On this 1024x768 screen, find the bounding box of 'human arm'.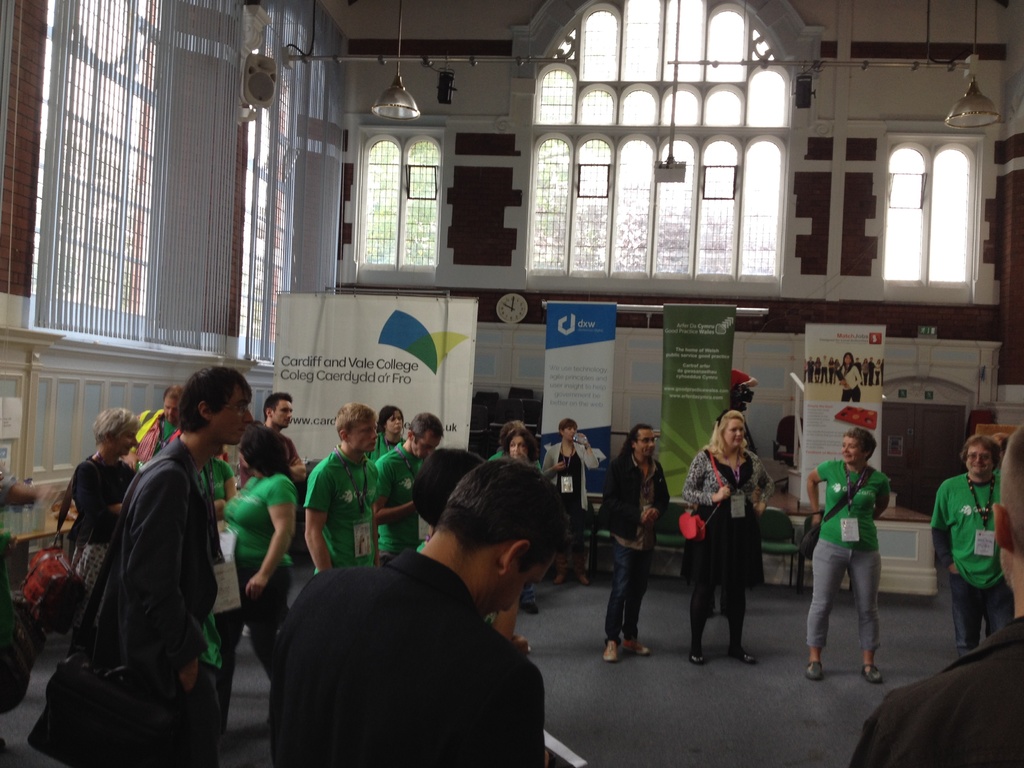
Bounding box: pyautogui.locateOnScreen(678, 452, 735, 505).
